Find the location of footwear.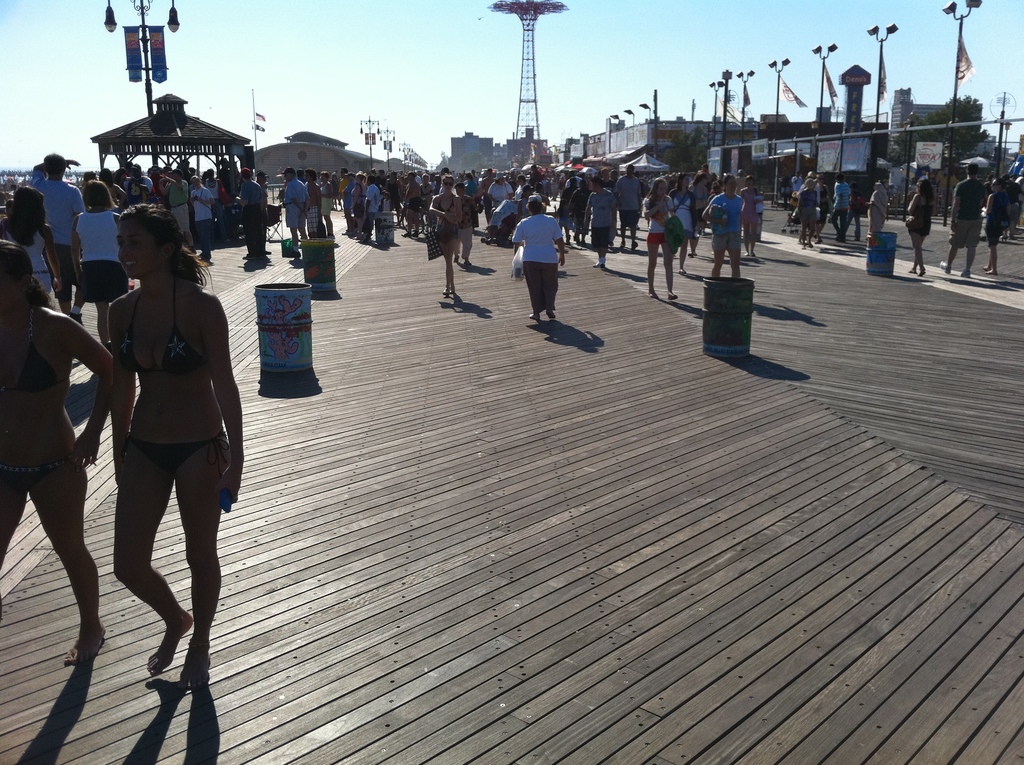
Location: x1=666 y1=291 x2=681 y2=300.
